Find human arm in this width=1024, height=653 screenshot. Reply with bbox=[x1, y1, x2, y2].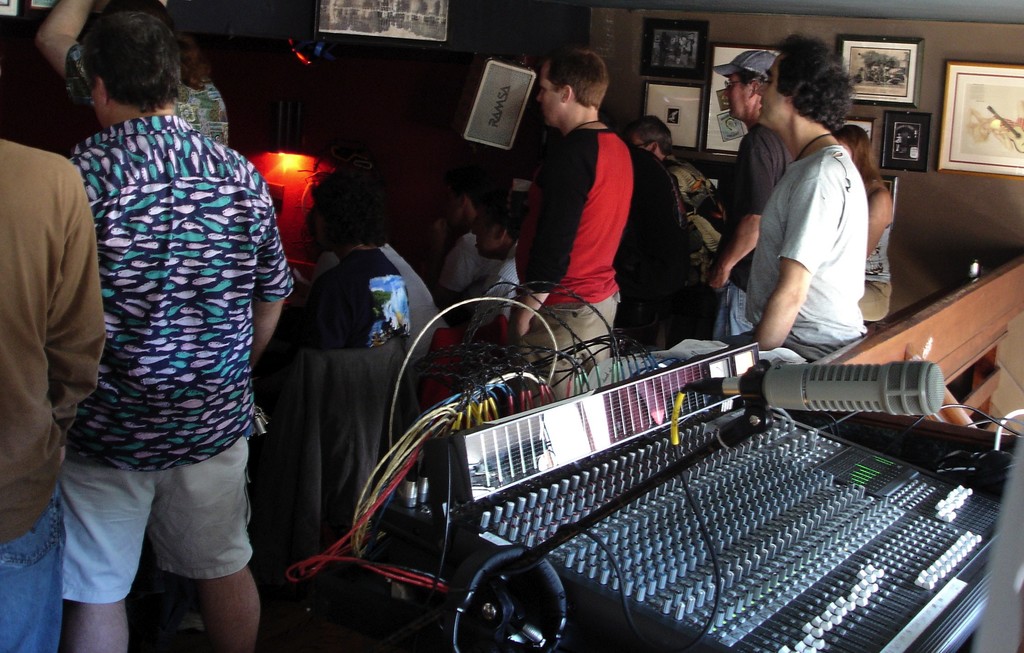
bbox=[865, 188, 890, 251].
